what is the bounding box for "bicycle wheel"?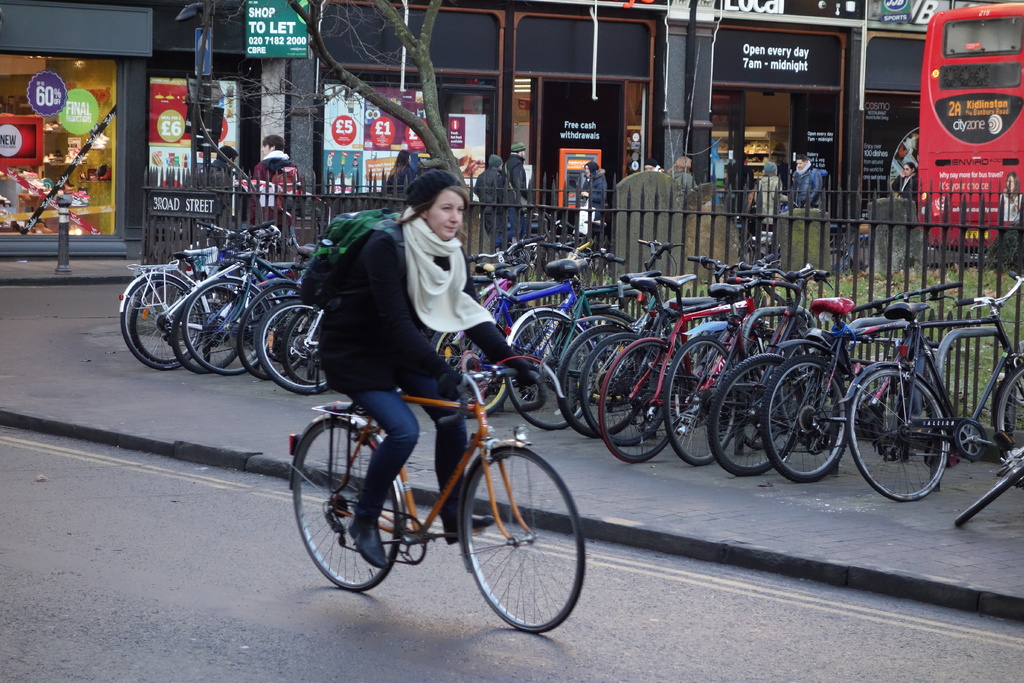
<box>293,422,399,593</box>.
